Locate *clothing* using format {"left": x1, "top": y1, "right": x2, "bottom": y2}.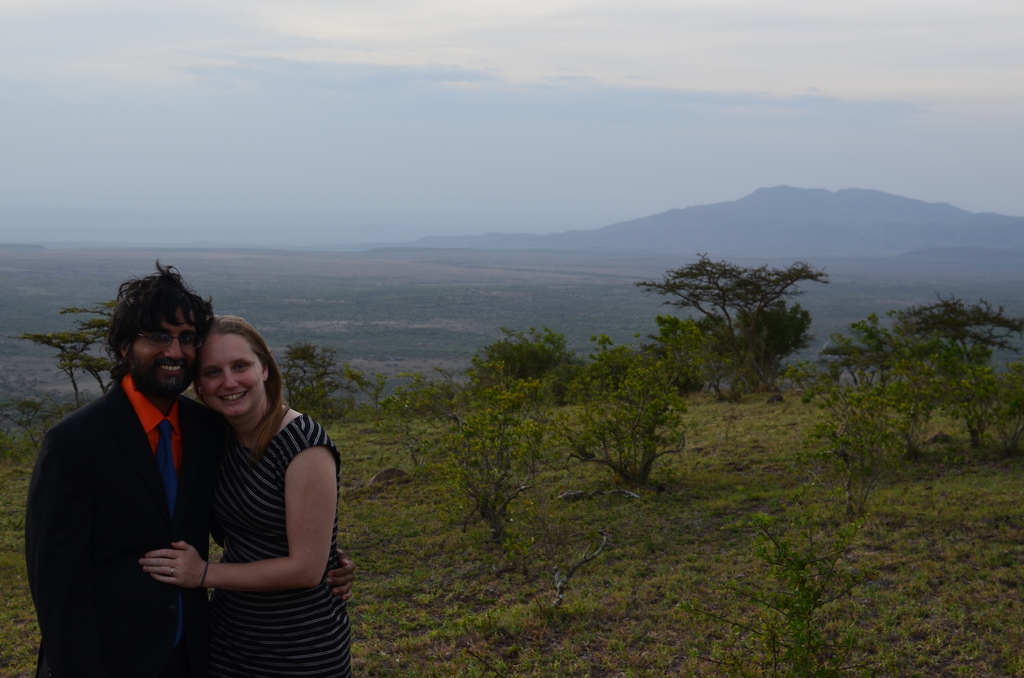
{"left": 196, "top": 412, "right": 355, "bottom": 677}.
